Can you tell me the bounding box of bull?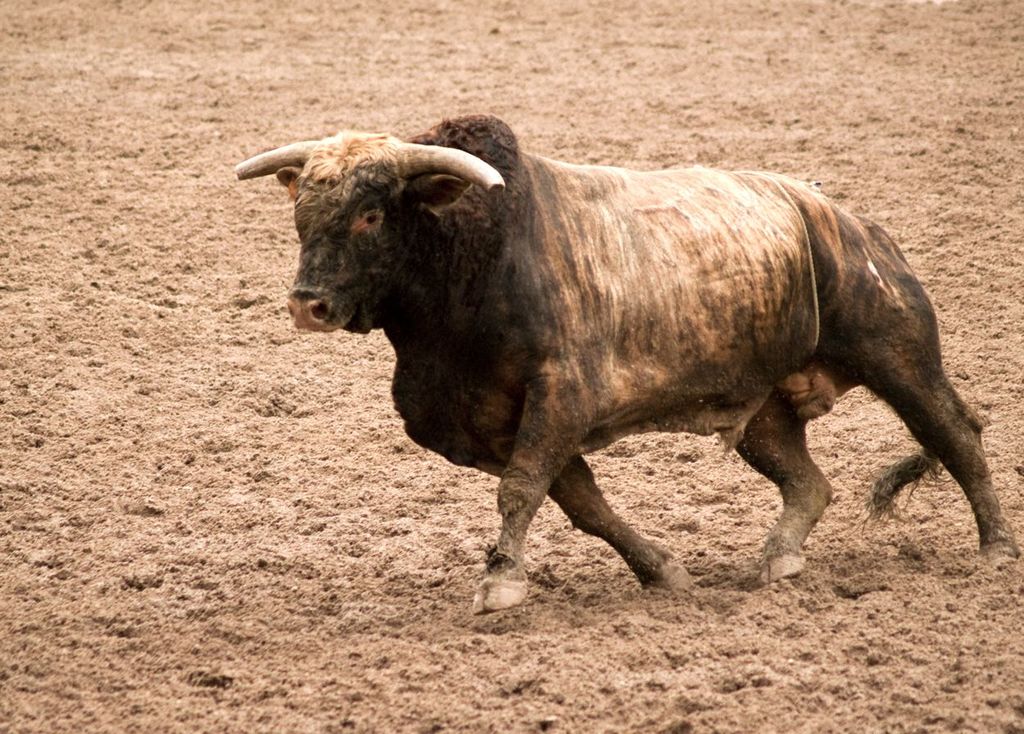
region(228, 108, 1017, 614).
